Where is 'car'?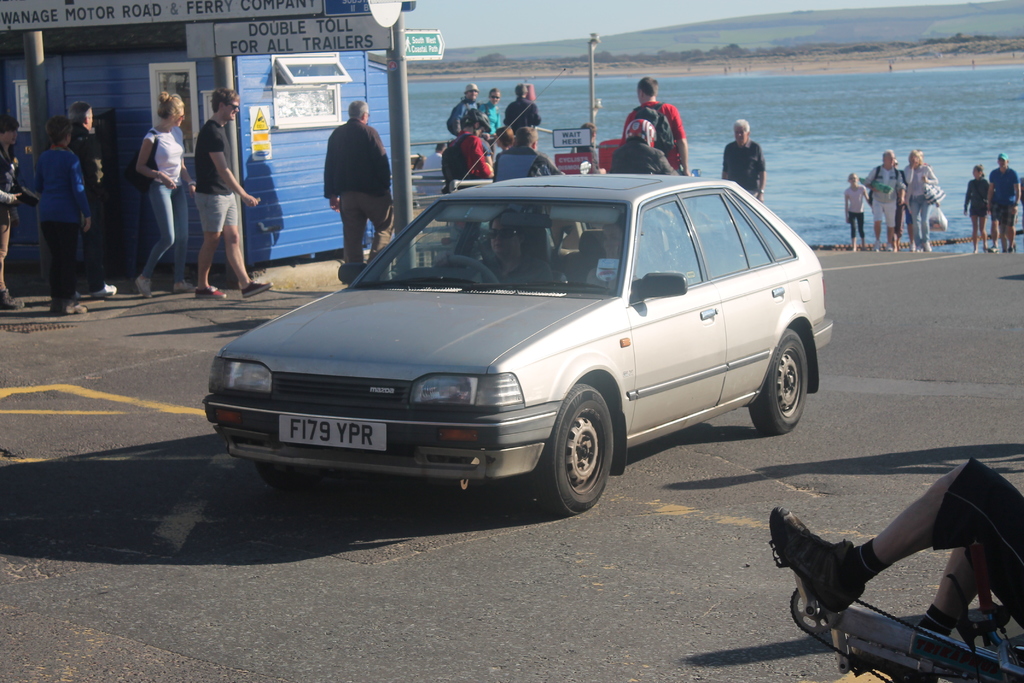
<box>202,173,823,522</box>.
